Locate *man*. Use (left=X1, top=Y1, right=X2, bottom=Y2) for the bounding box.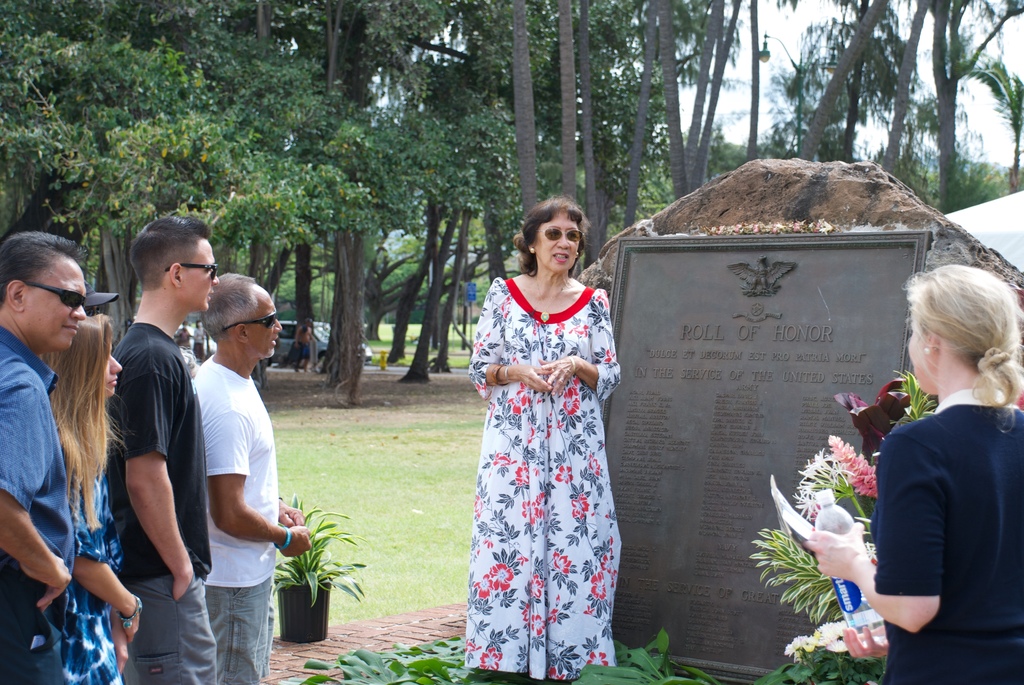
(left=104, top=212, right=211, bottom=684).
